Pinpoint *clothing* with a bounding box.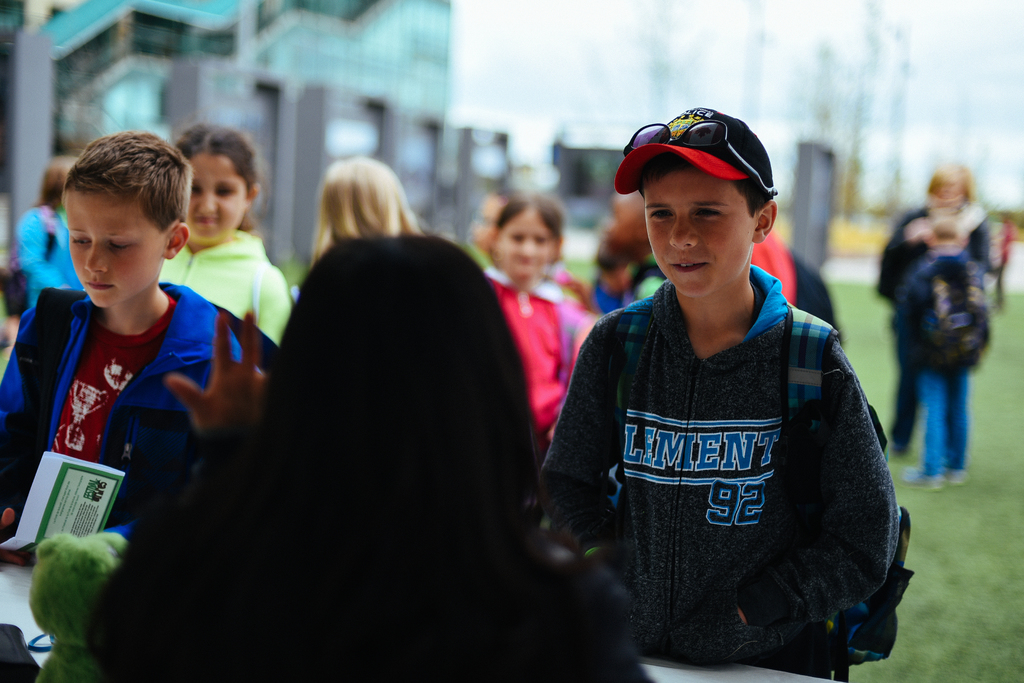
(0, 271, 262, 553).
